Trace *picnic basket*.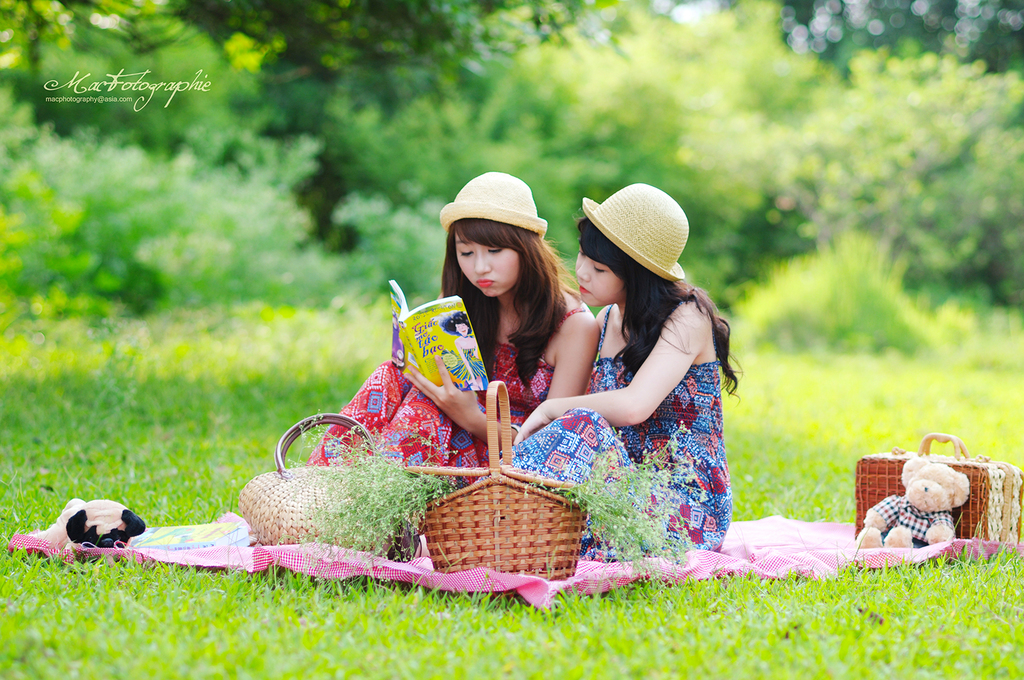
Traced to (left=417, top=380, right=588, bottom=579).
